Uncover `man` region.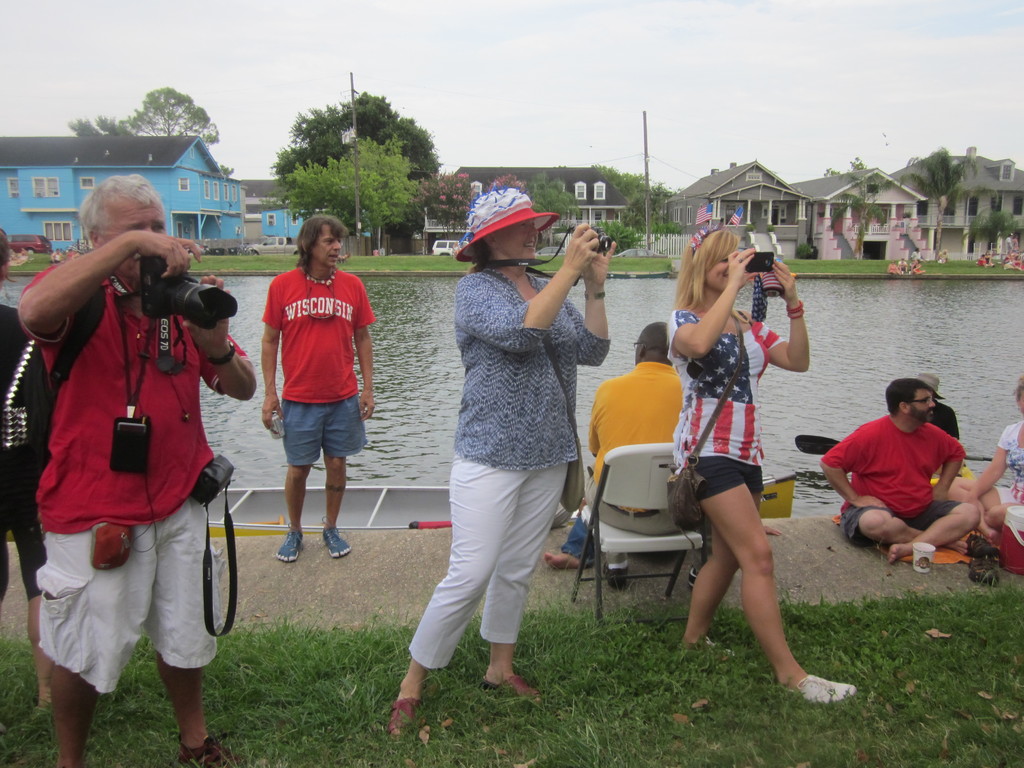
Uncovered: (14, 172, 256, 767).
